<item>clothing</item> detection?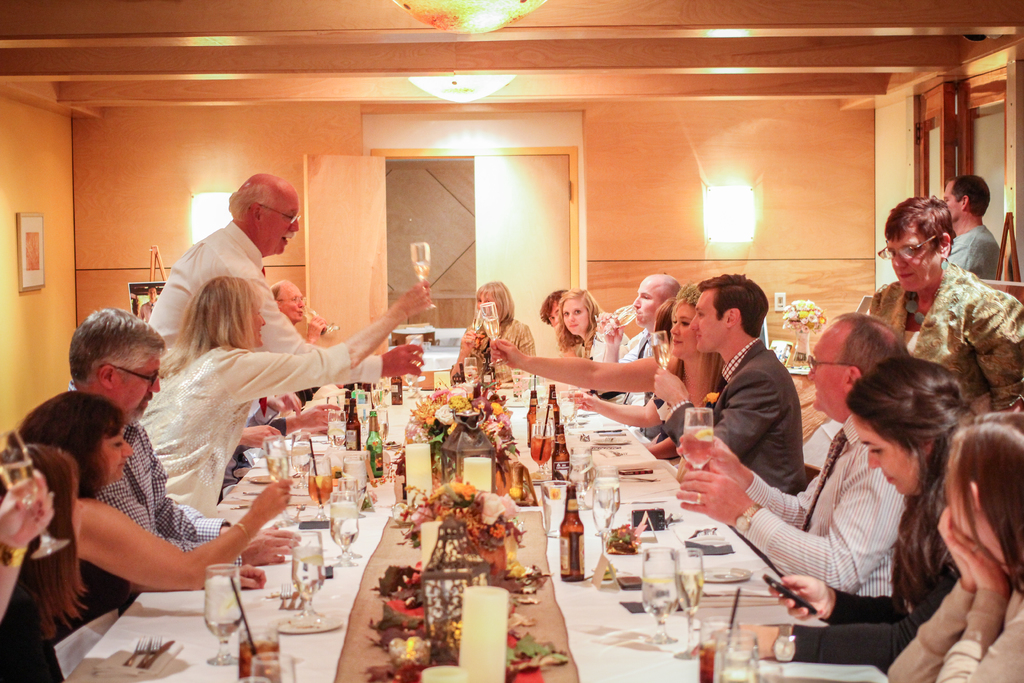
470,315,536,383
